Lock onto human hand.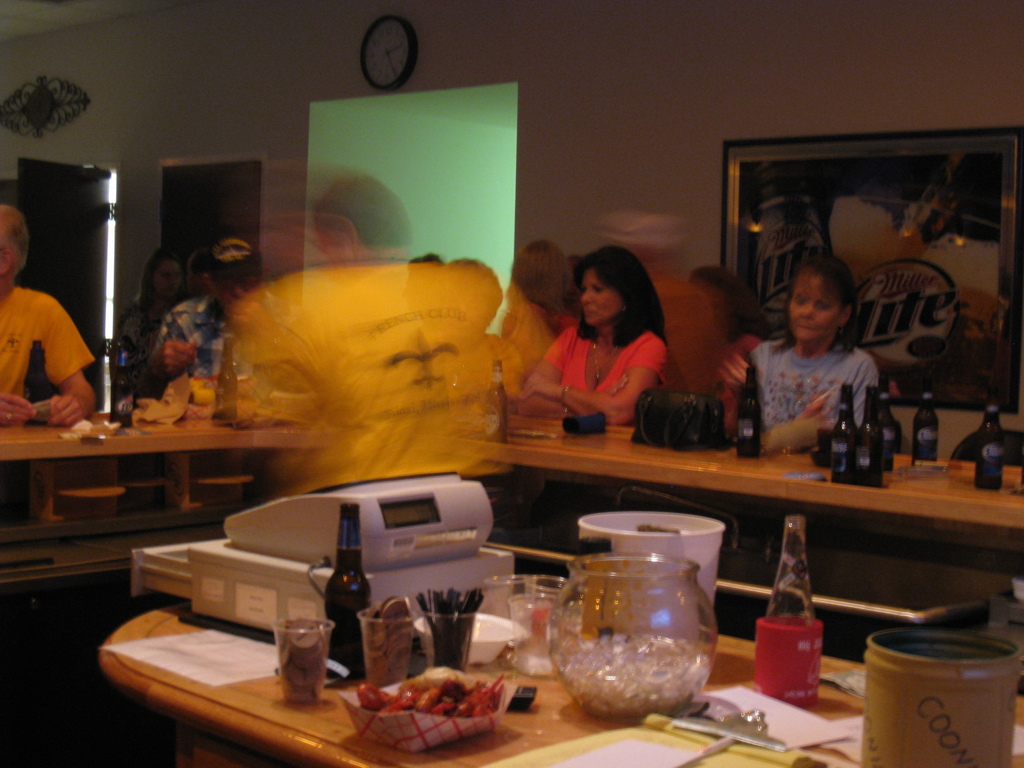
Locked: 148:335:200:379.
